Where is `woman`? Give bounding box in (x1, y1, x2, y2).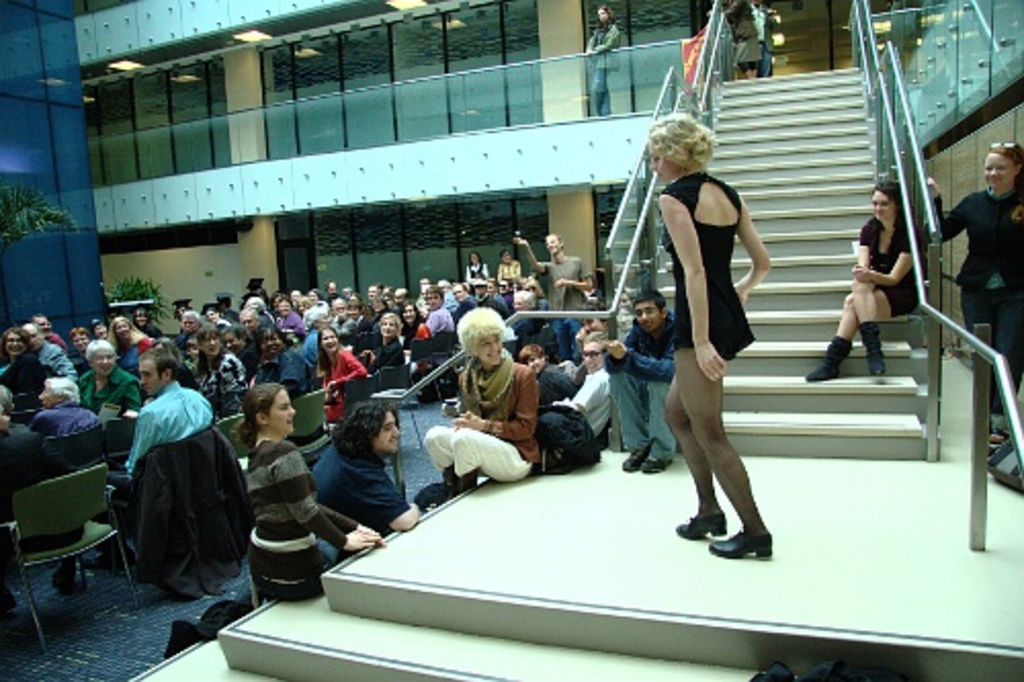
(106, 309, 152, 358).
